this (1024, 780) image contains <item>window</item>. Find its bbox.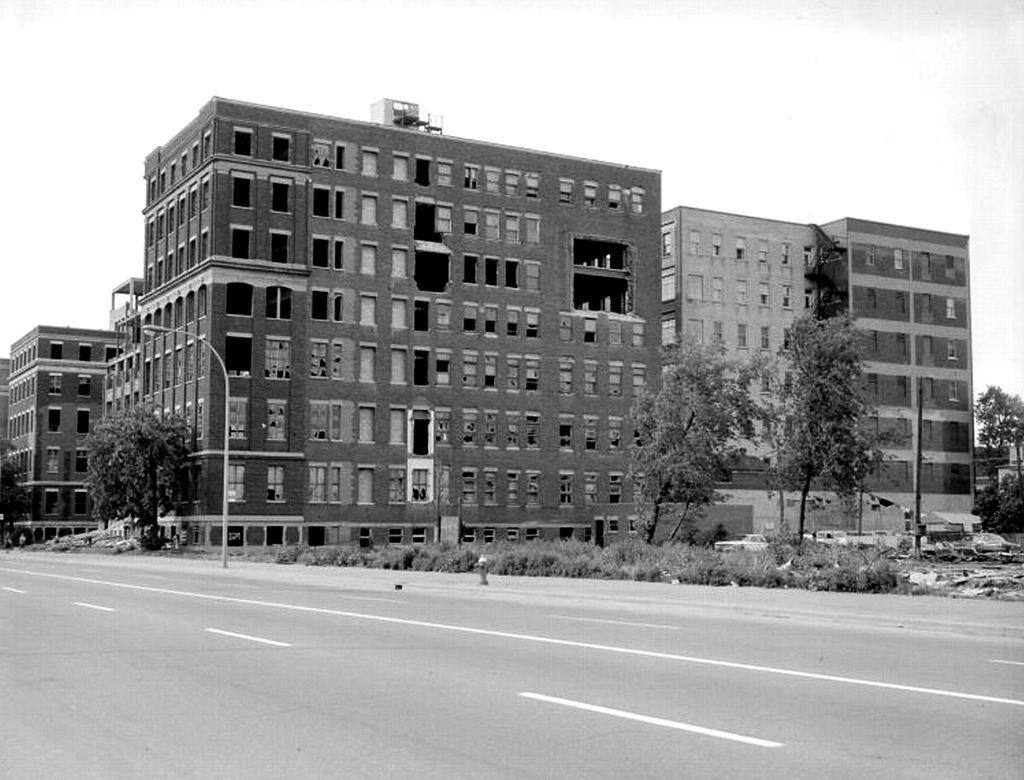
<region>390, 528, 402, 548</region>.
